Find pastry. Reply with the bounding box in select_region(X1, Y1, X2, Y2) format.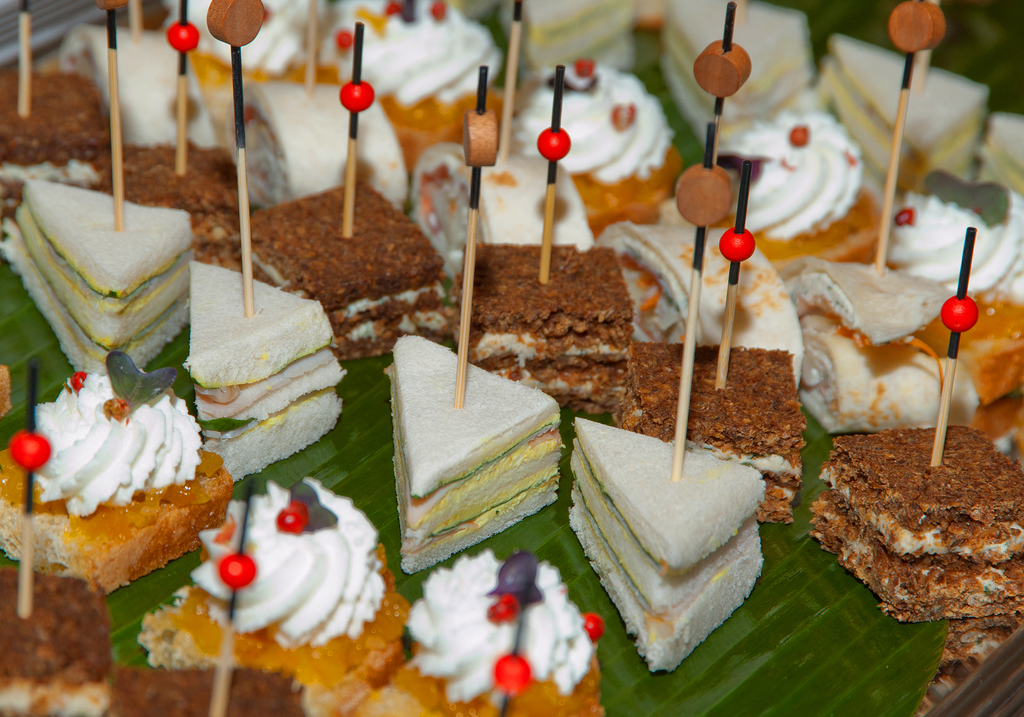
select_region(0, 70, 111, 229).
